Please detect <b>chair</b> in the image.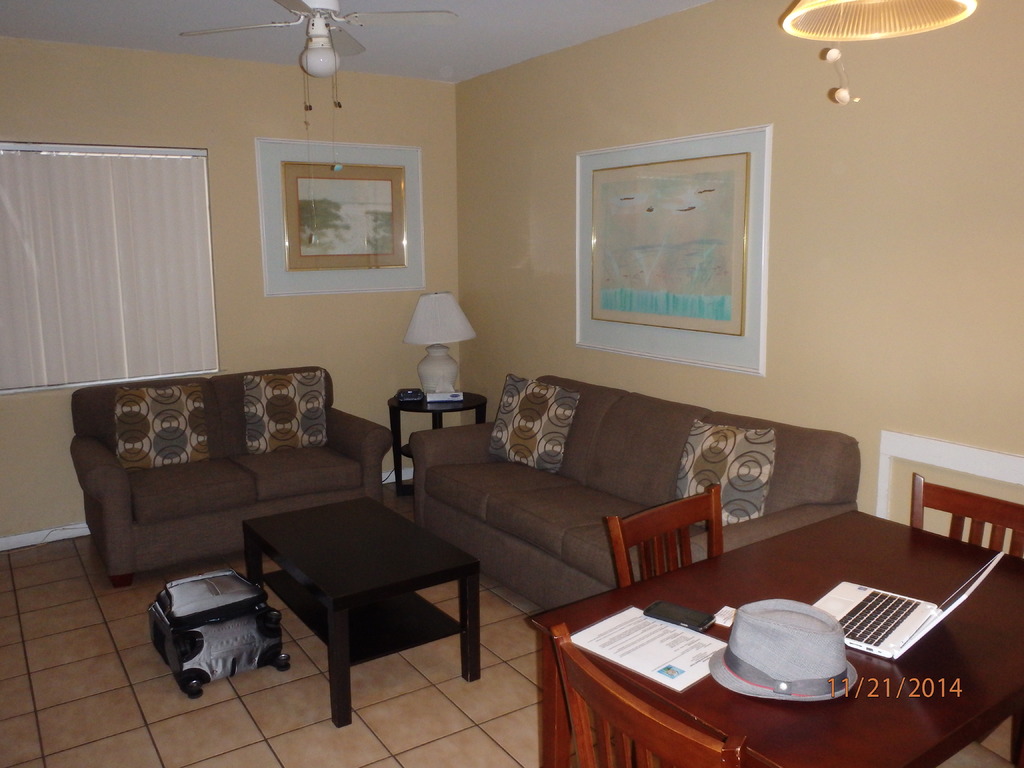
x1=908 y1=470 x2=1023 y2=559.
